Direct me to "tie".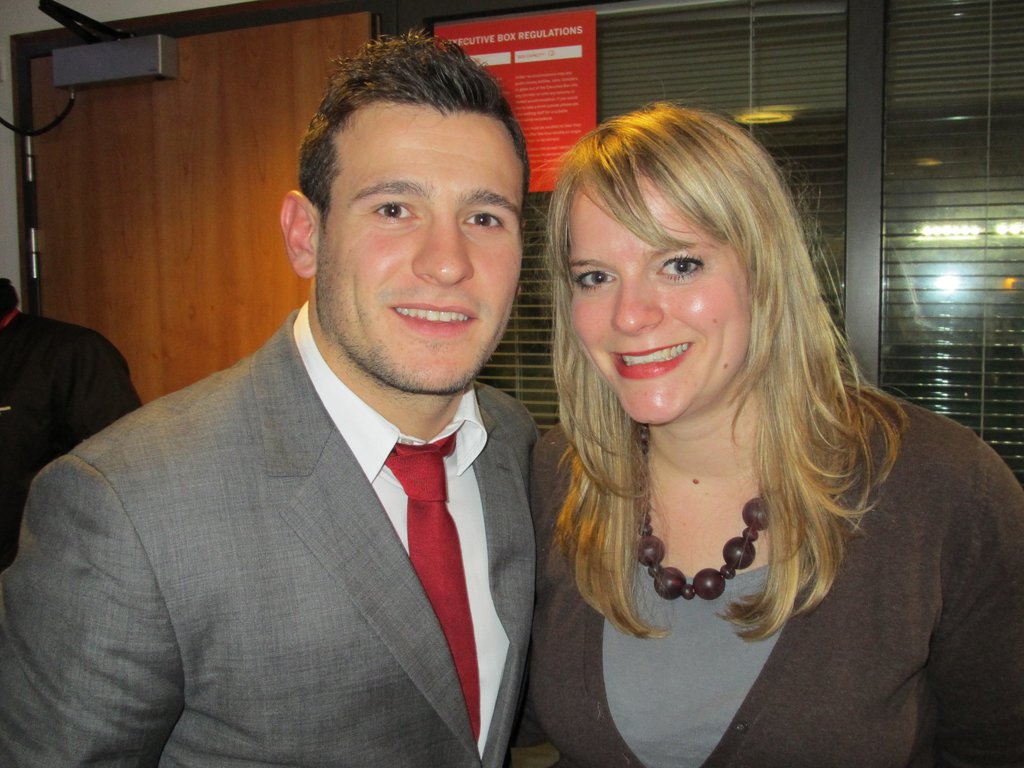
Direction: 387/420/479/746.
